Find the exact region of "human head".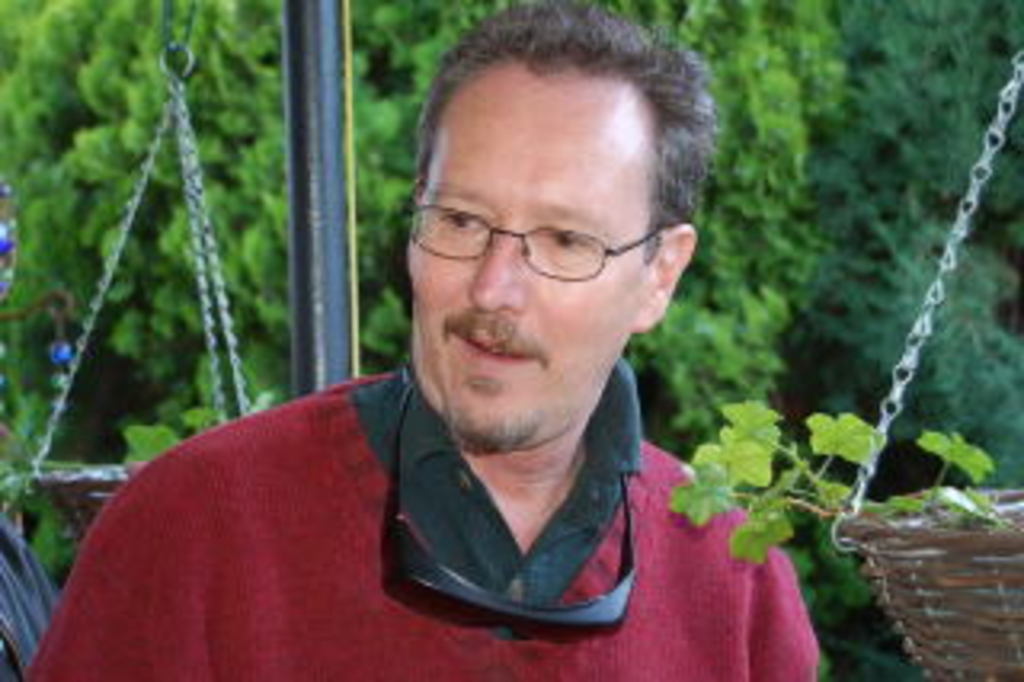
Exact region: 403, 22, 685, 474.
